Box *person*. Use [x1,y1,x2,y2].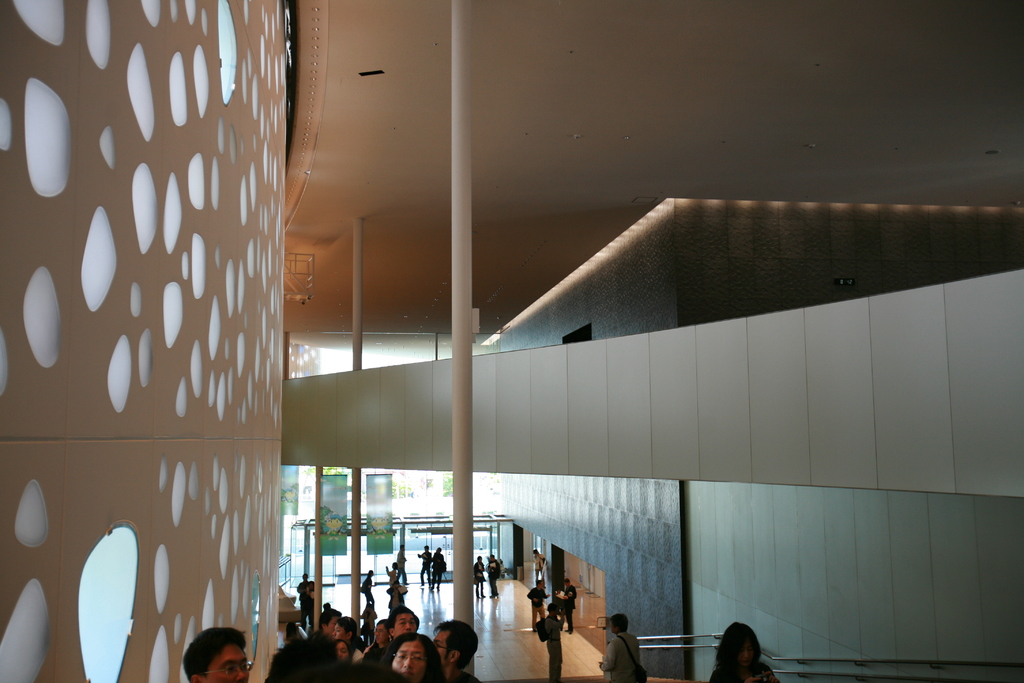
[538,606,564,682].
